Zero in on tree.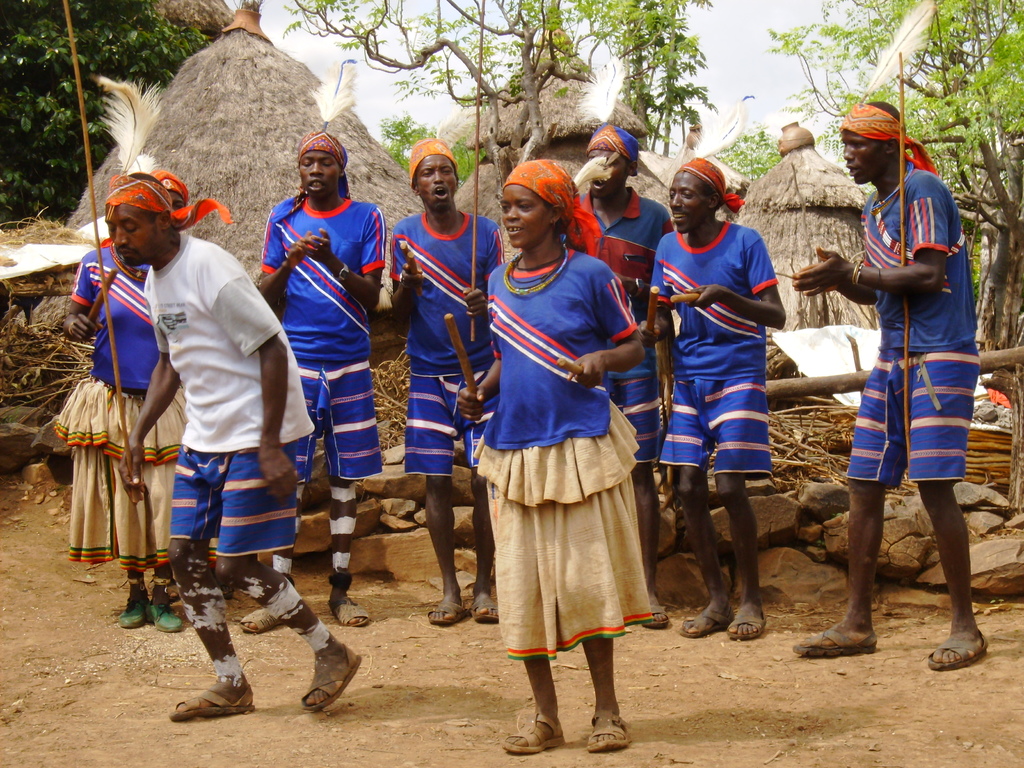
Zeroed in: {"left": 372, "top": 111, "right": 486, "bottom": 188}.
